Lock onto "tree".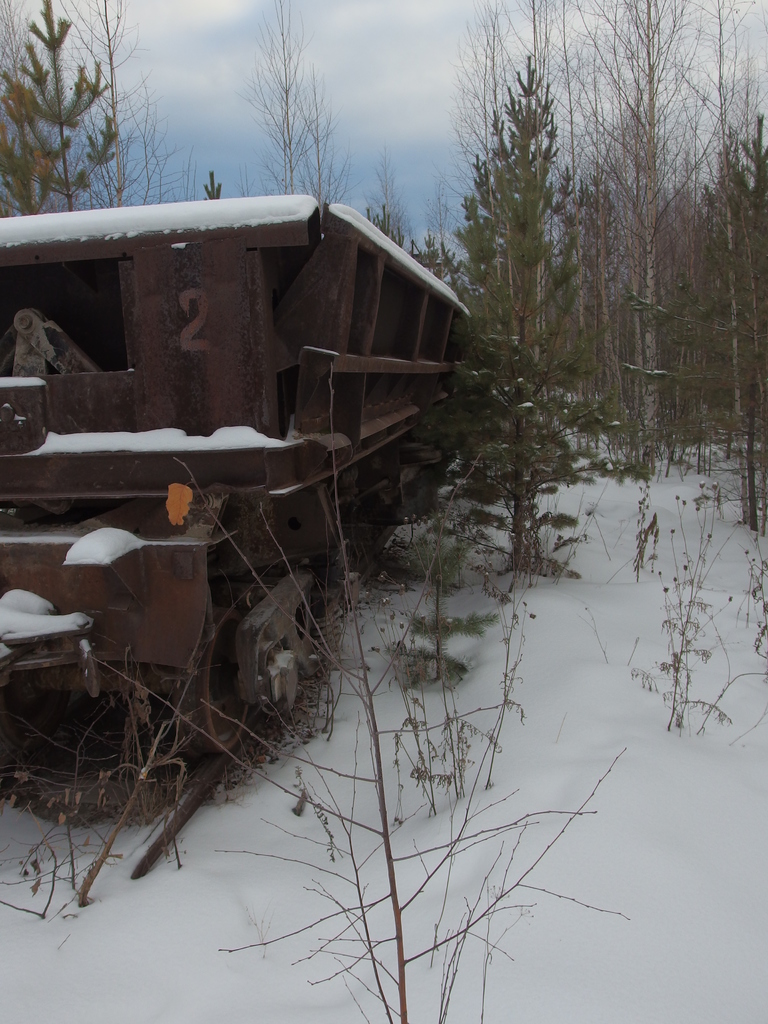
Locked: pyautogui.locateOnScreen(42, 0, 177, 234).
